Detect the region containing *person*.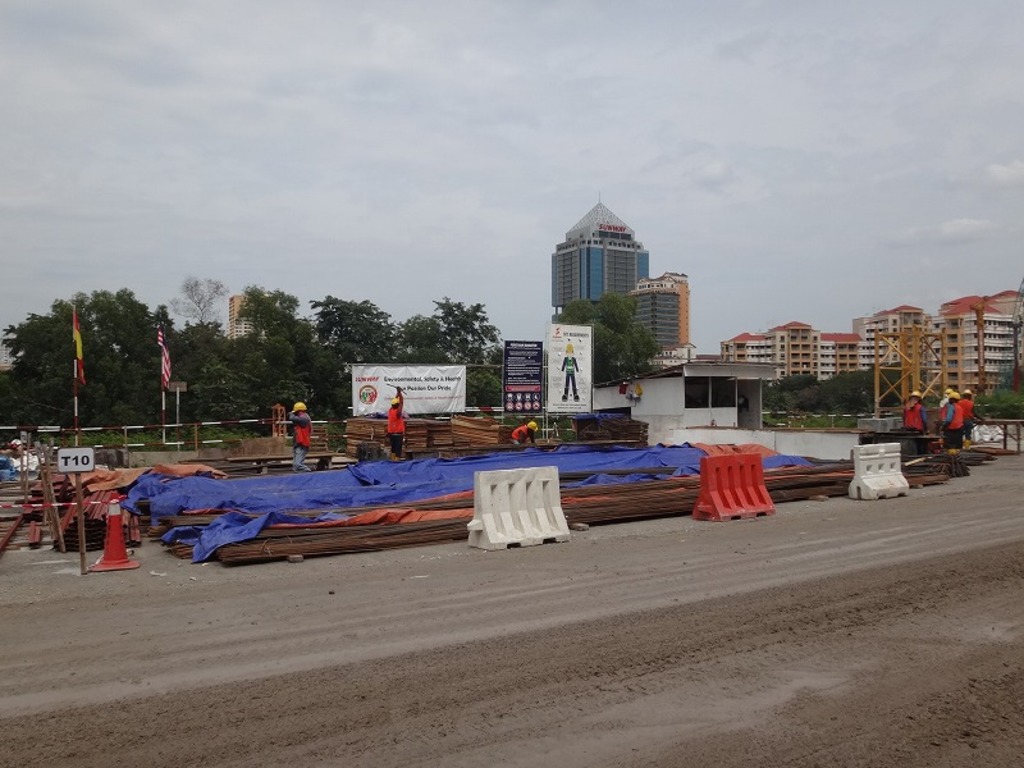
387/385/408/460.
